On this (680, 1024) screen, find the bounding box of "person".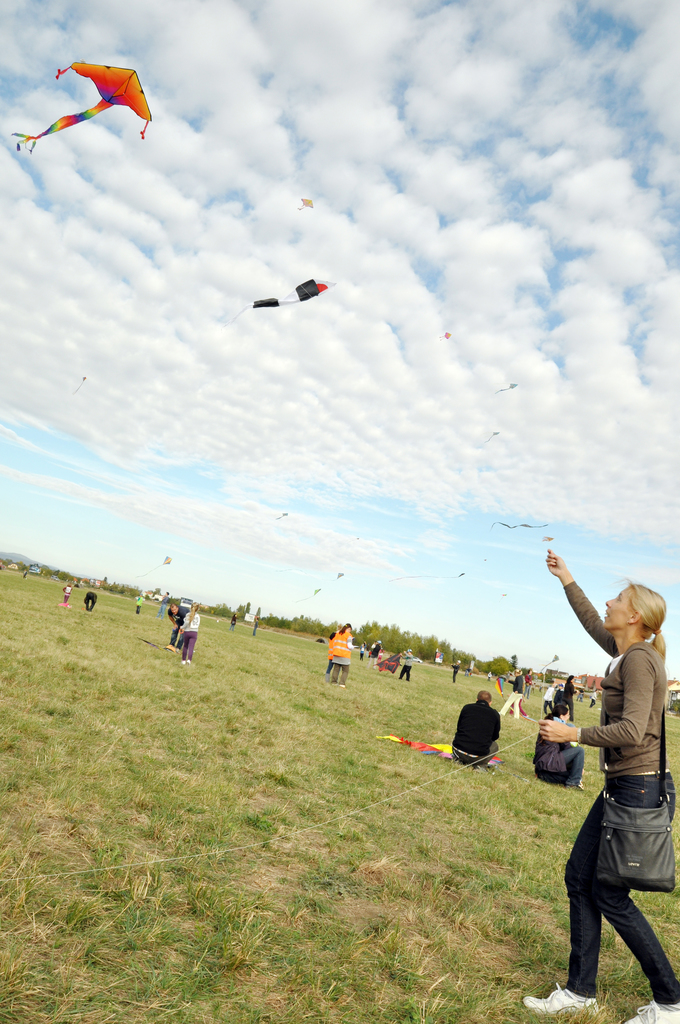
Bounding box: x1=450, y1=694, x2=499, y2=764.
